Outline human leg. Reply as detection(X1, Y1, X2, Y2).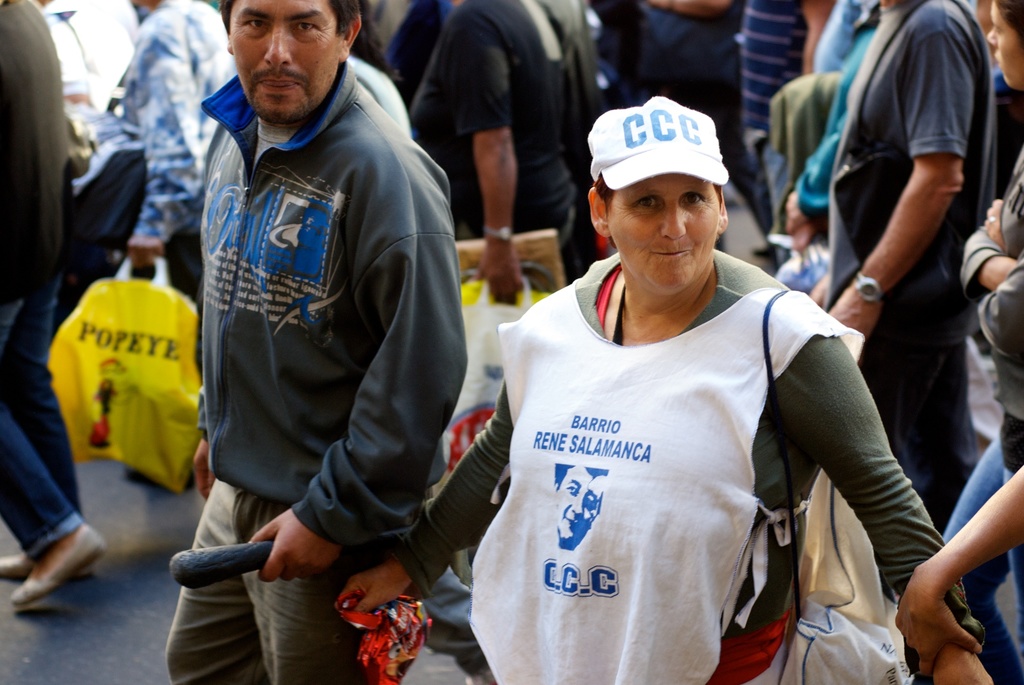
detection(7, 321, 97, 617).
